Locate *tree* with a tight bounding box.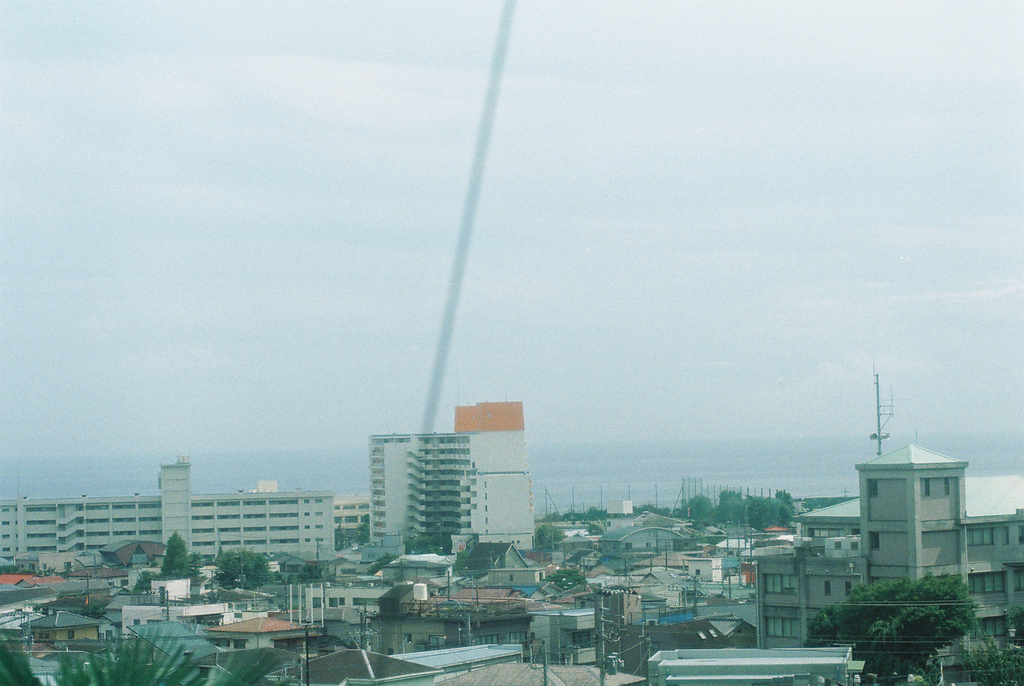
<box>824,576,989,665</box>.
